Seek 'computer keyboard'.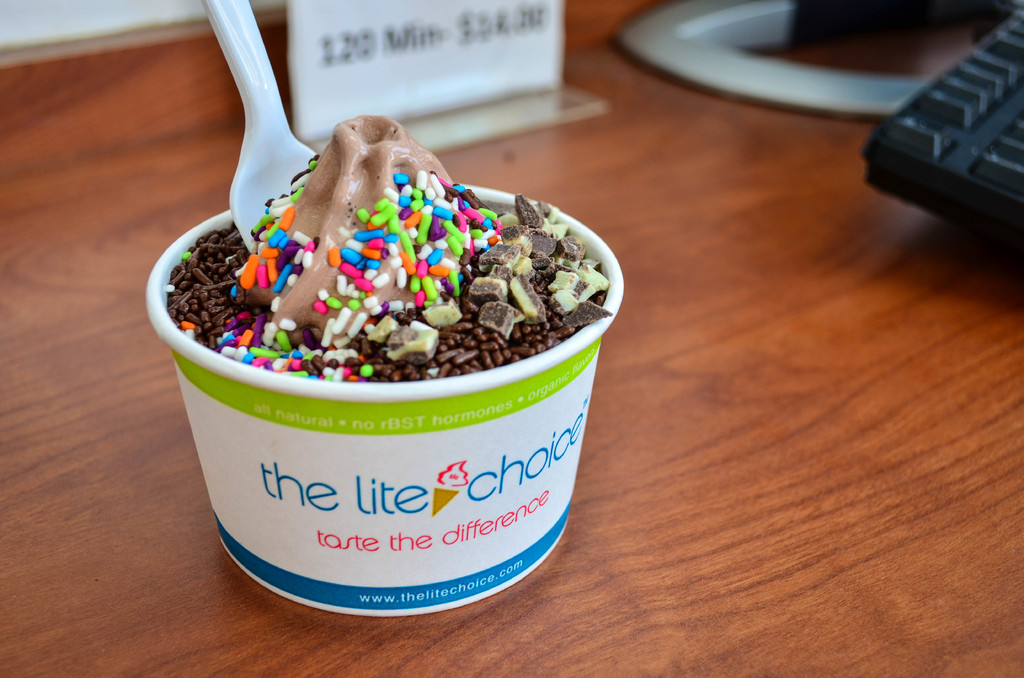
box(862, 0, 1023, 249).
